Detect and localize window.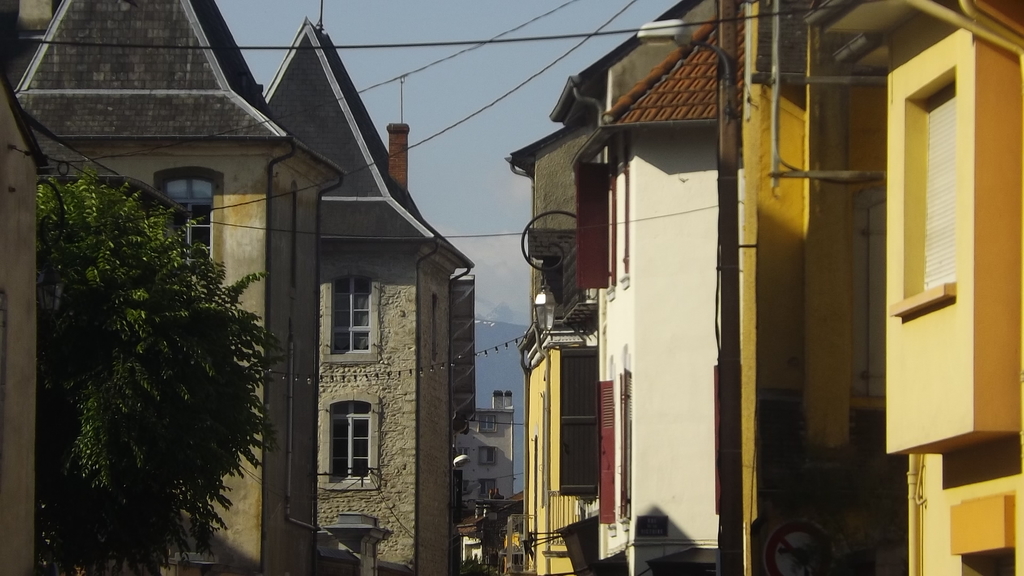
Localized at (left=476, top=446, right=499, bottom=466).
